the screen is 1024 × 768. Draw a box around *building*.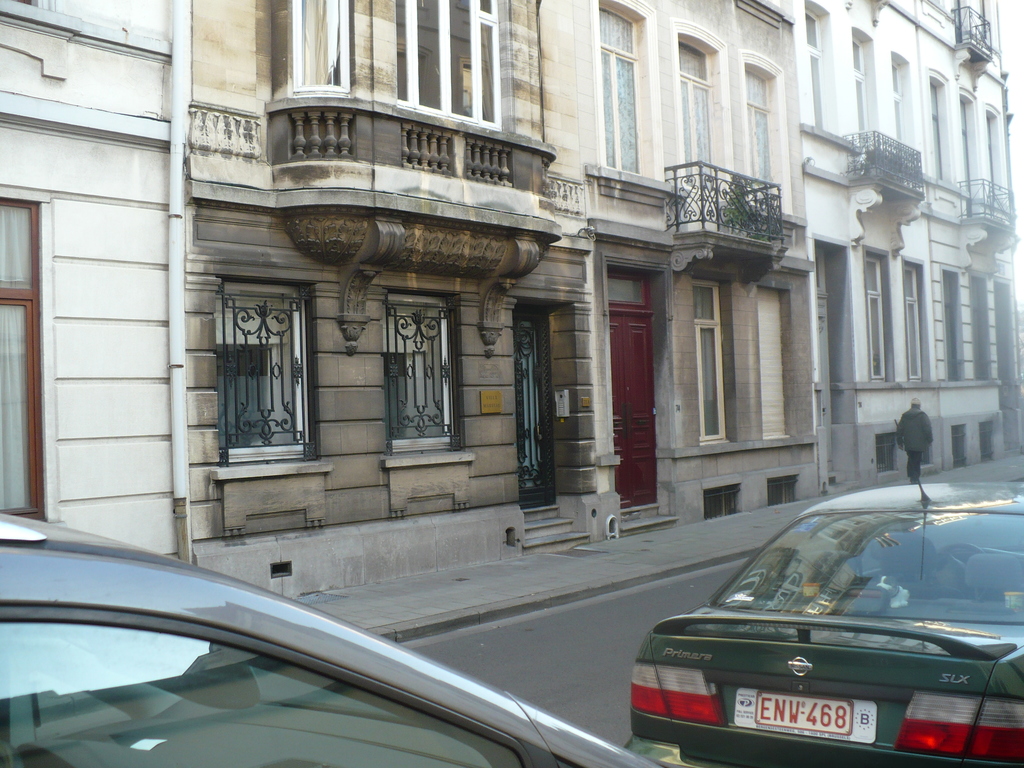
[left=791, top=0, right=1023, bottom=492].
